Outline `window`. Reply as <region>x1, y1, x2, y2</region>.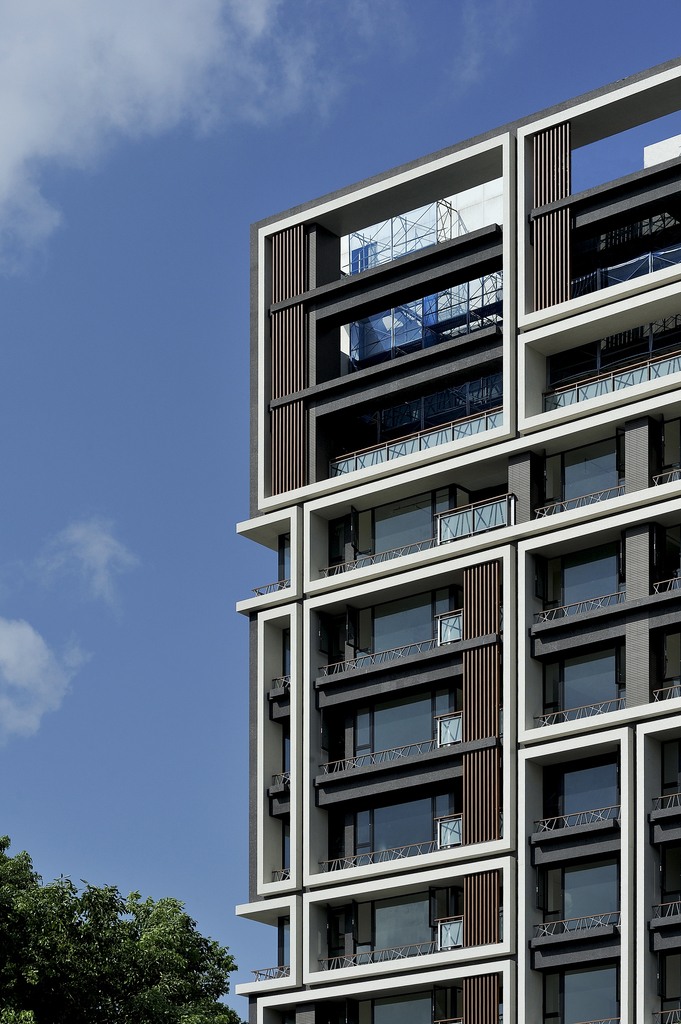
<region>371, 599, 435, 659</region>.
